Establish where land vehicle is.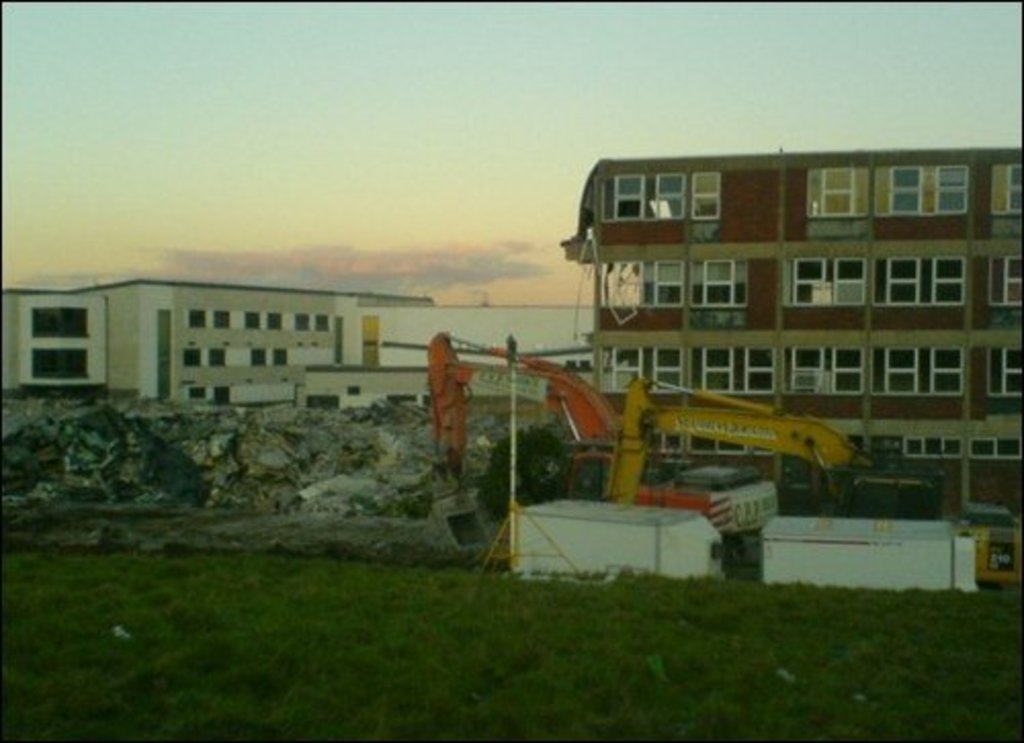
Established at locate(434, 334, 786, 563).
